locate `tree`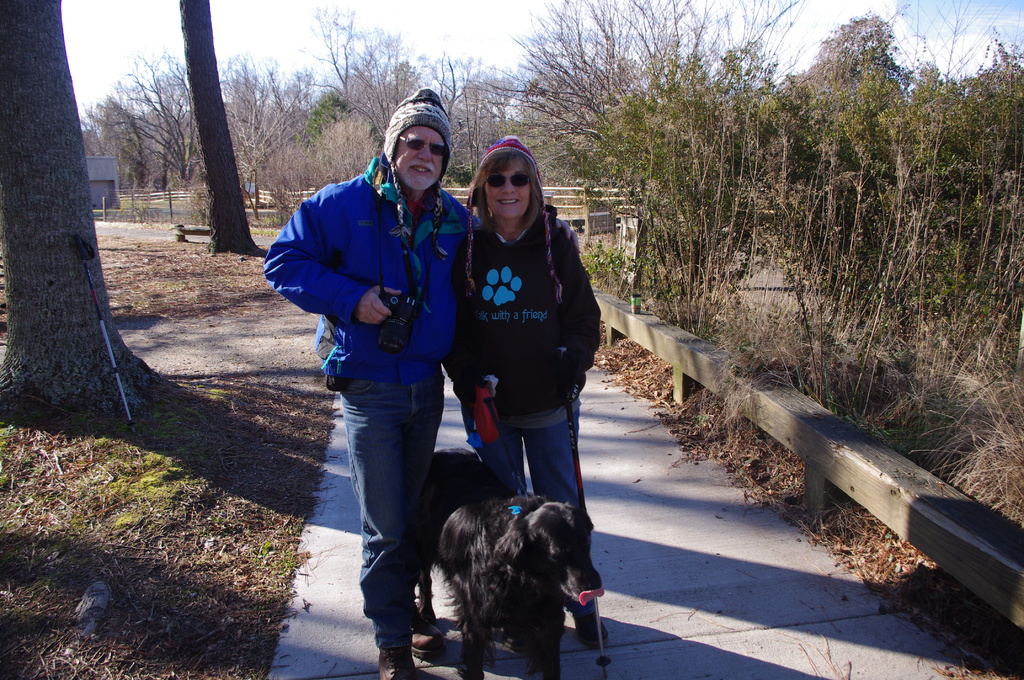
bbox(218, 0, 566, 198)
